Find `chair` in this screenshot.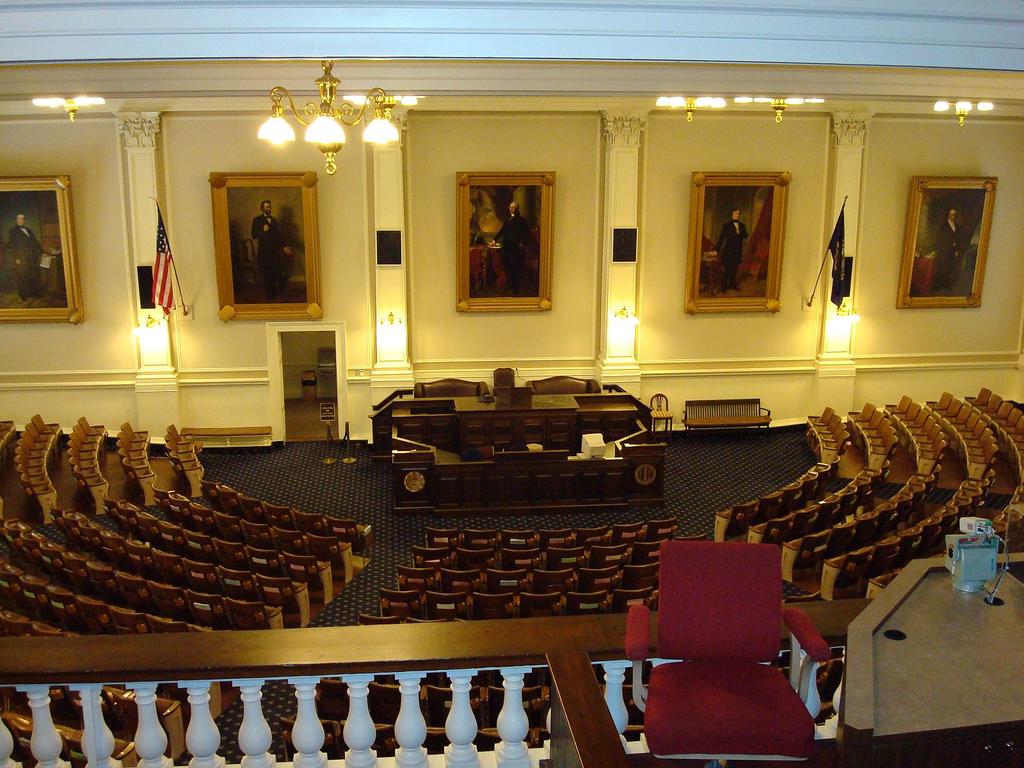
The bounding box for `chair` is locate(650, 390, 672, 431).
